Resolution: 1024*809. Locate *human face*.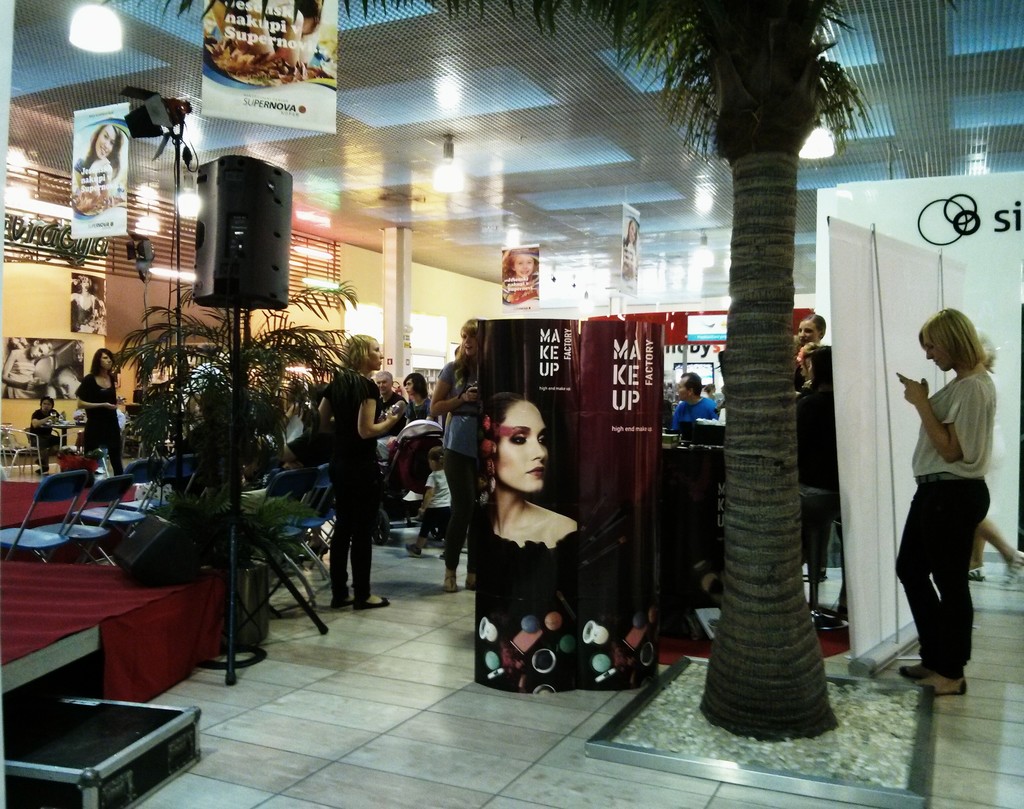
region(365, 339, 381, 371).
